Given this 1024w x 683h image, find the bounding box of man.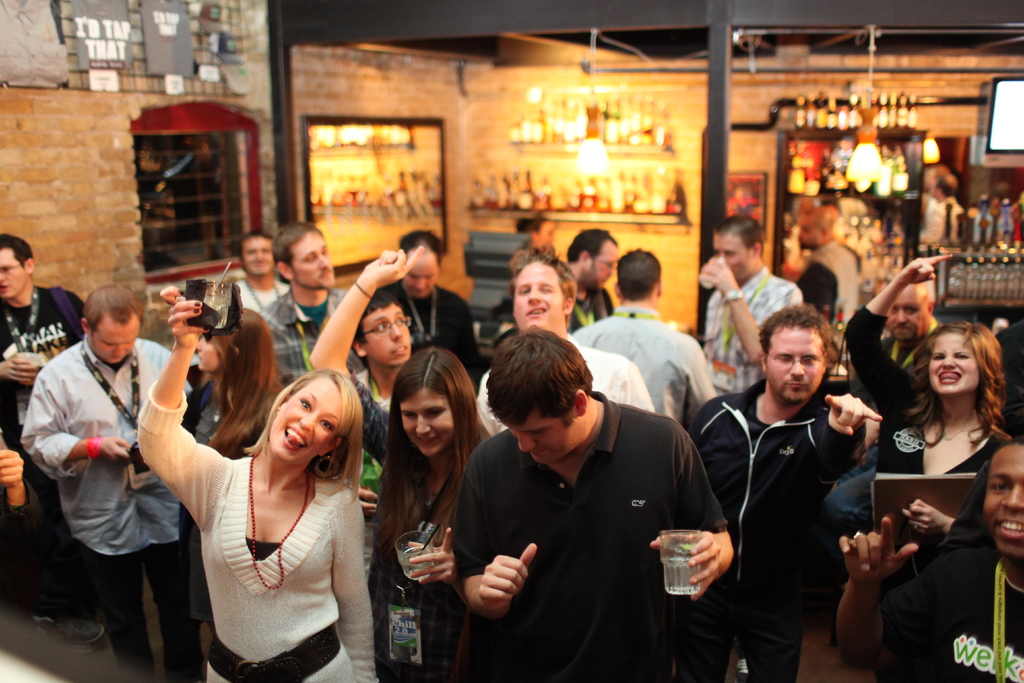
l=450, t=322, r=733, b=682.
